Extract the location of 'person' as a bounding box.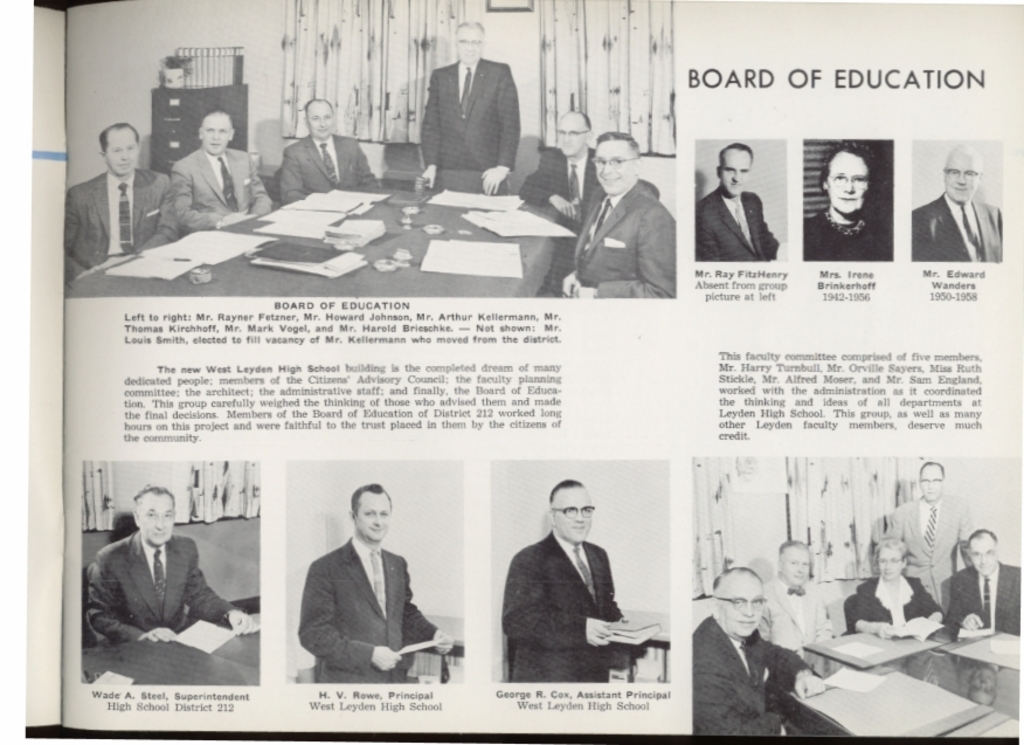
select_region(169, 106, 274, 233).
